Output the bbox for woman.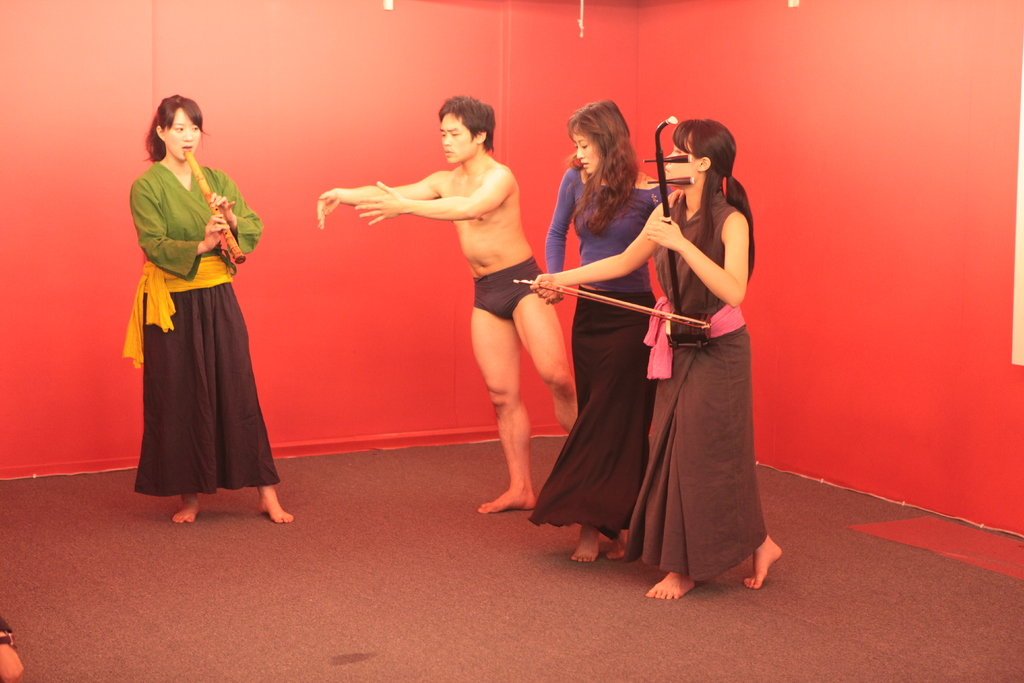
pyautogui.locateOnScreen(529, 117, 780, 606).
